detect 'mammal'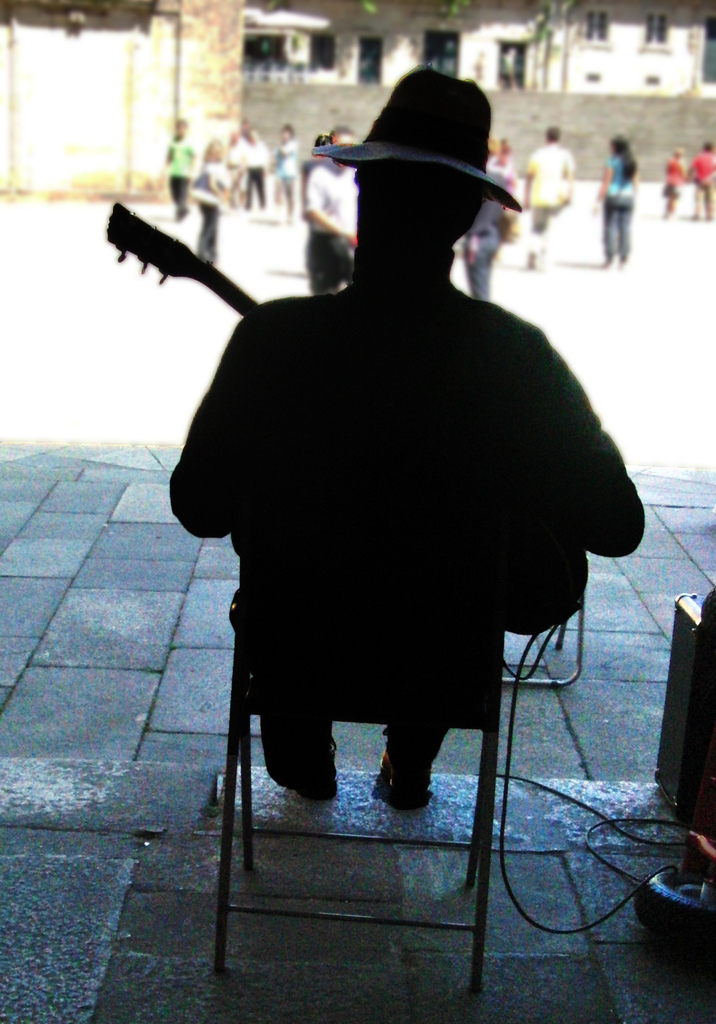
Rect(656, 144, 690, 212)
